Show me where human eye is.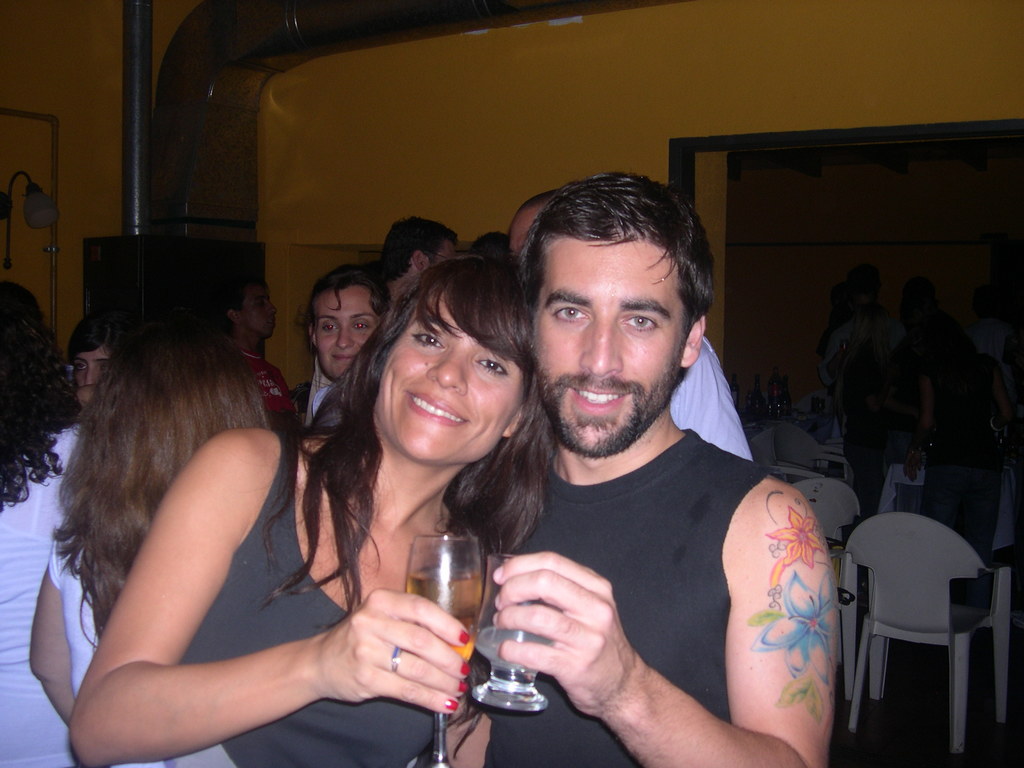
human eye is at 95 367 112 378.
